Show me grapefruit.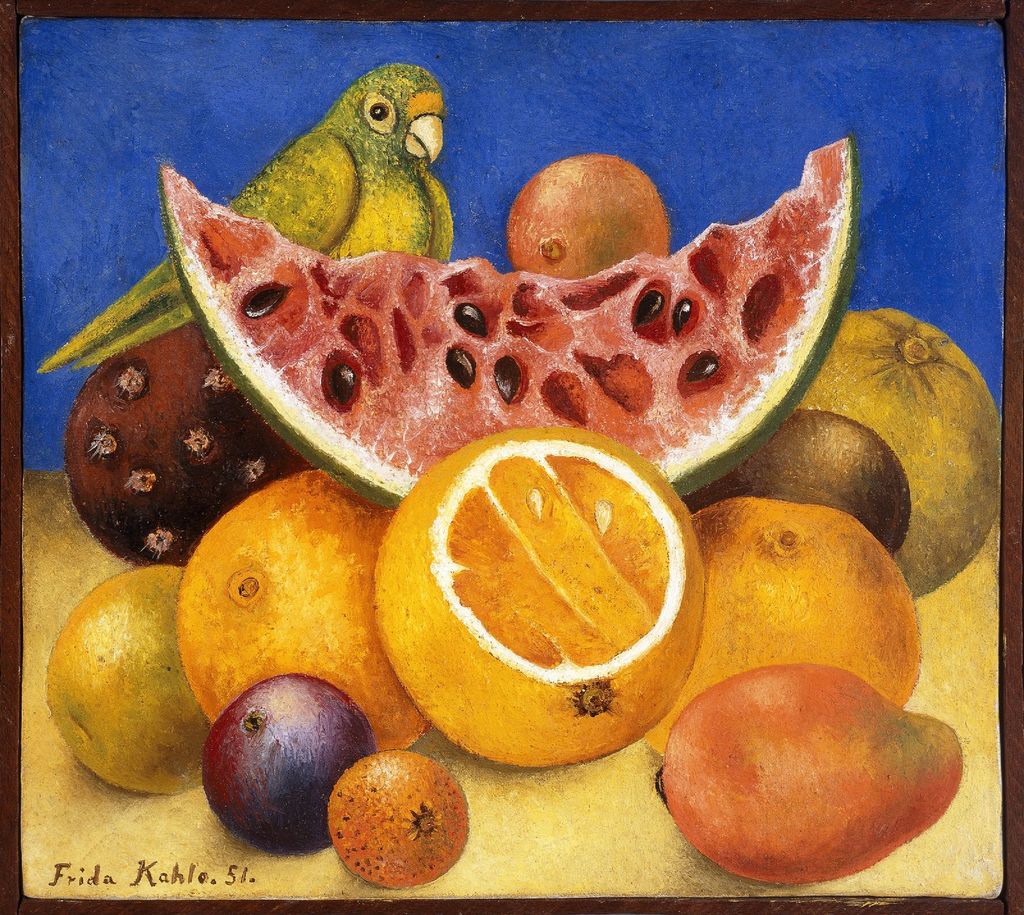
grapefruit is here: 367 469 720 785.
